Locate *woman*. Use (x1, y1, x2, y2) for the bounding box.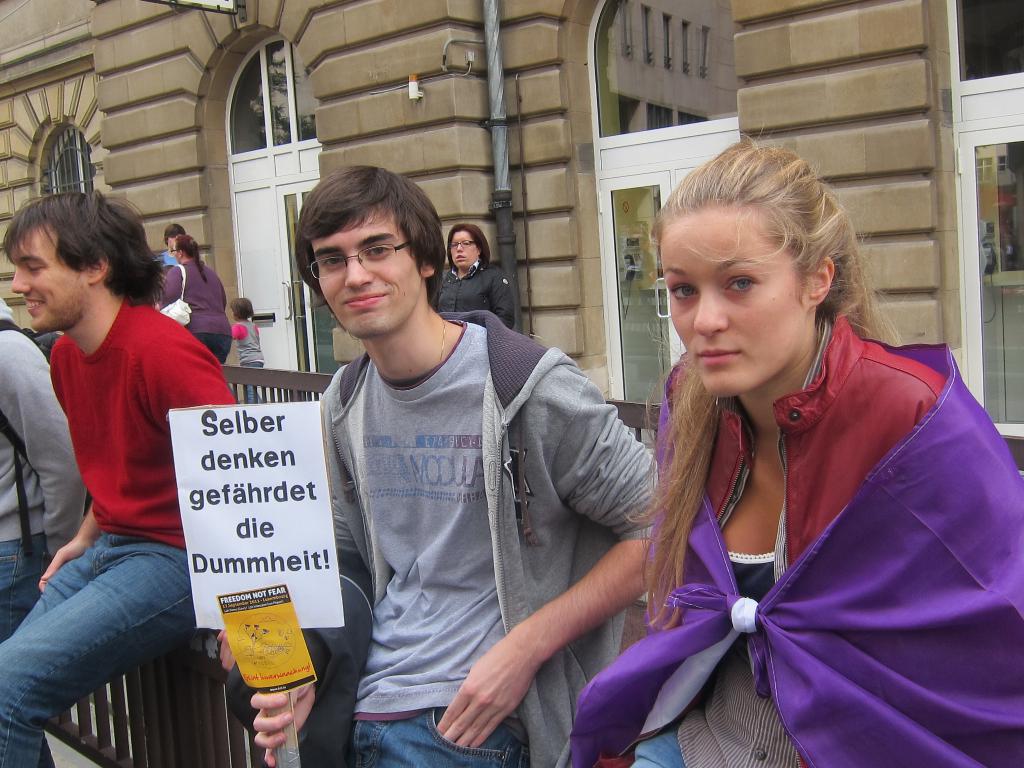
(152, 233, 232, 363).
